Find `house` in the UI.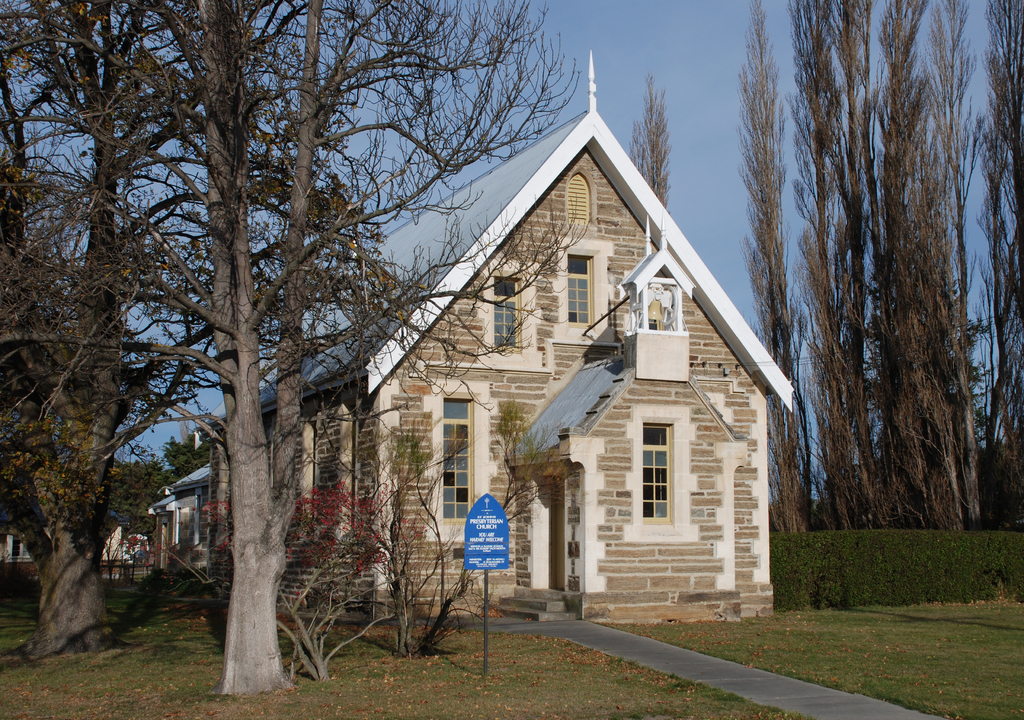
UI element at box(342, 83, 772, 644).
